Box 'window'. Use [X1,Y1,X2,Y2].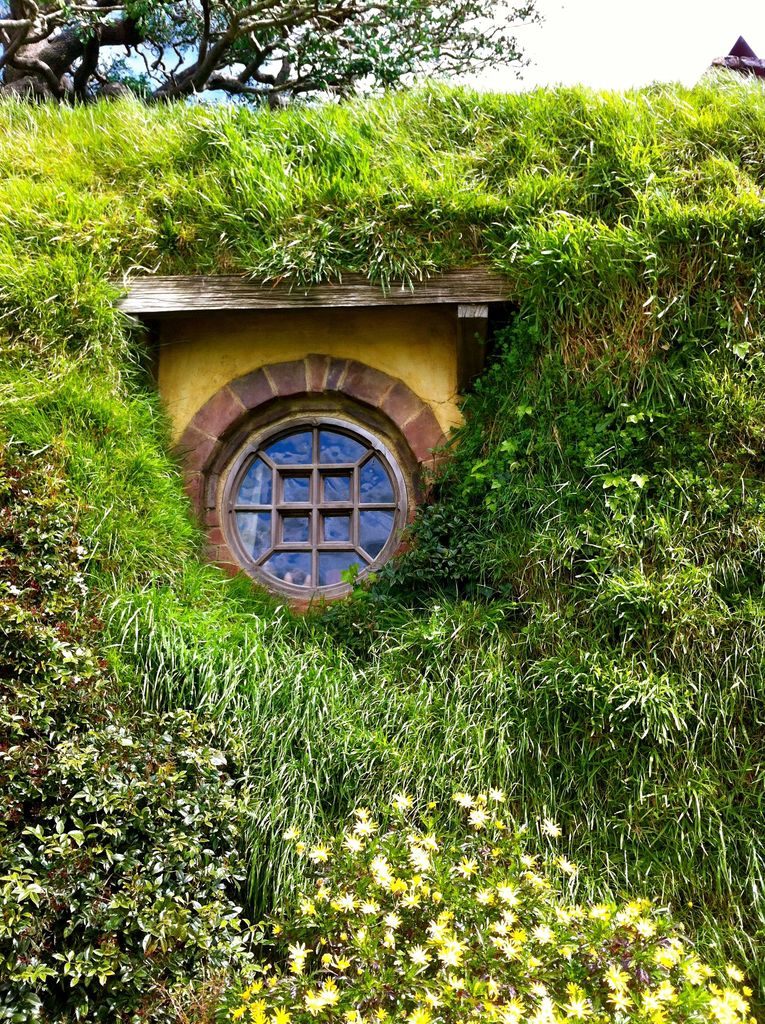
[211,392,410,588].
